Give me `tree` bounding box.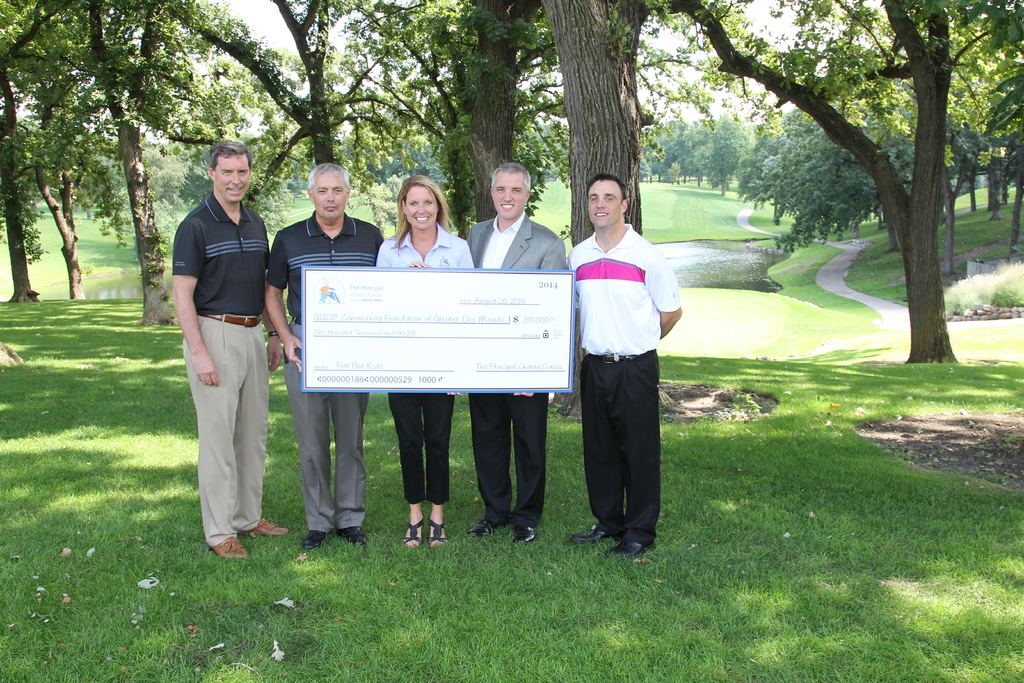
left=0, top=1, right=1023, bottom=372.
